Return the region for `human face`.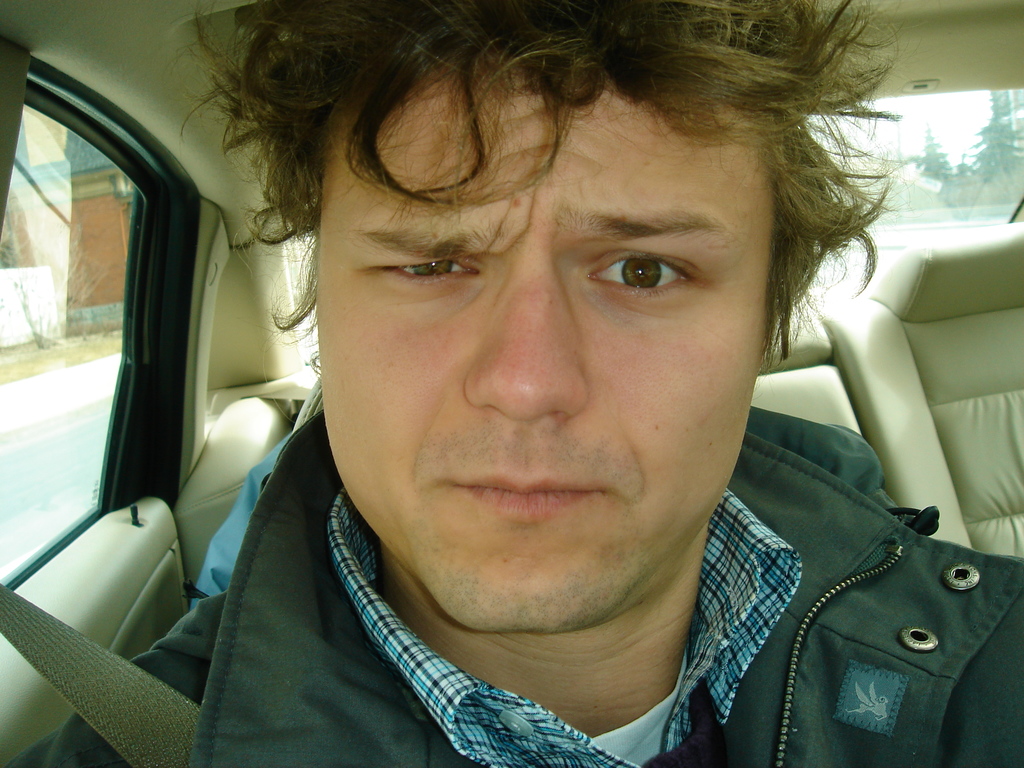
<bbox>319, 45, 777, 630</bbox>.
